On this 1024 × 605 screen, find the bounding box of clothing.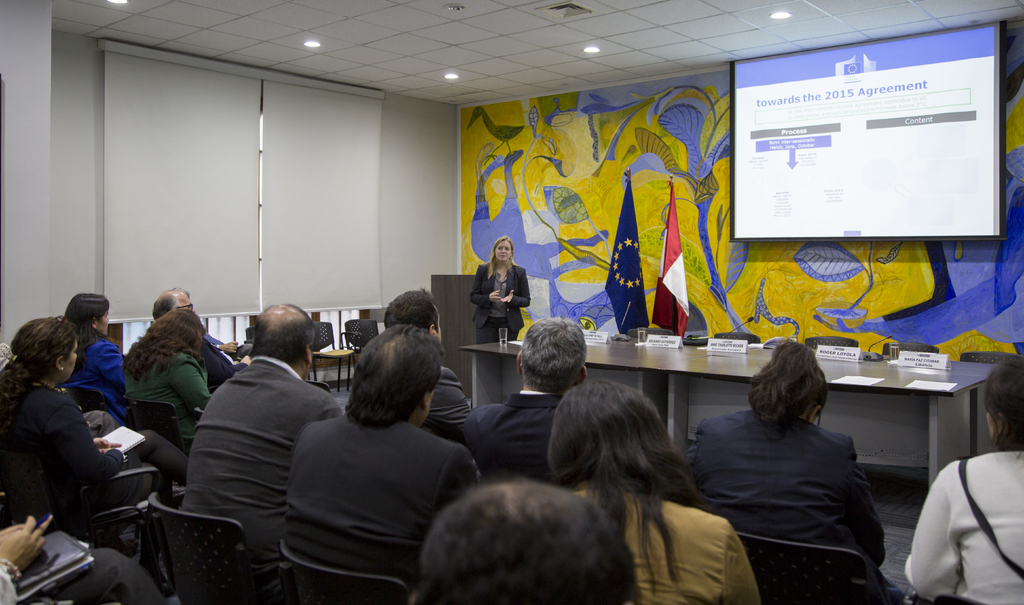
Bounding box: (left=269, top=381, right=482, bottom=592).
